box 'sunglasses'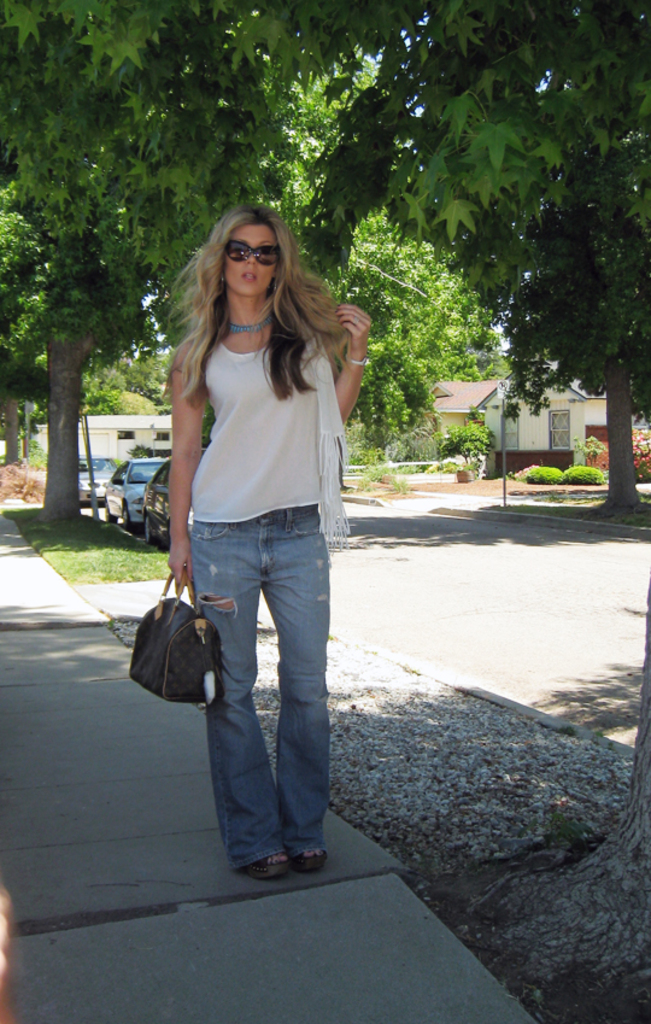
bbox=[223, 240, 280, 265]
